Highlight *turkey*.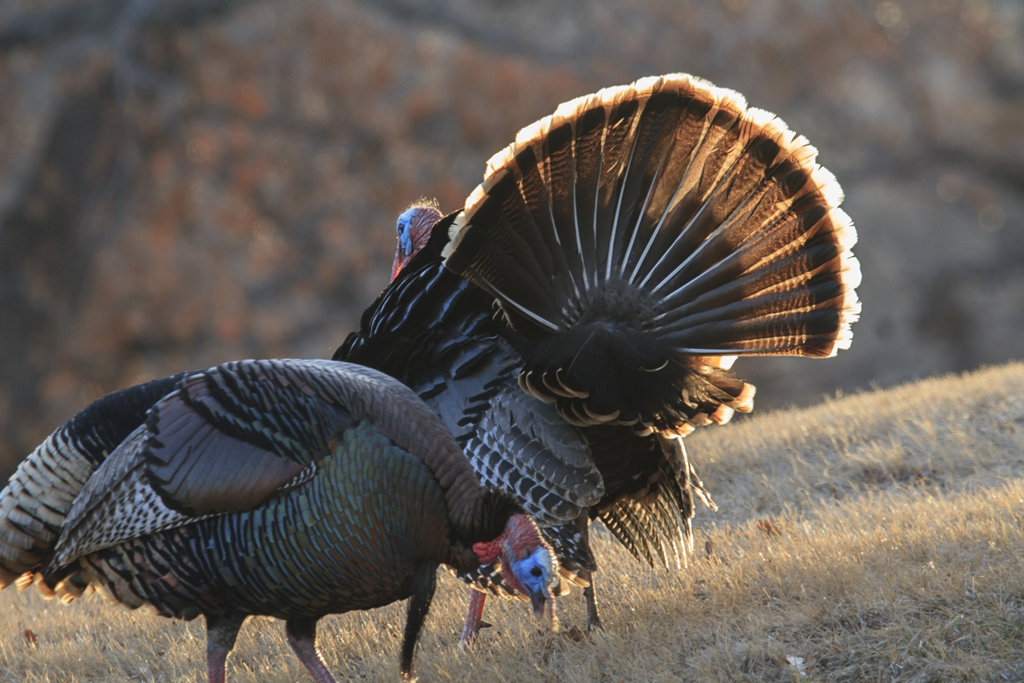
Highlighted region: 0/357/565/682.
